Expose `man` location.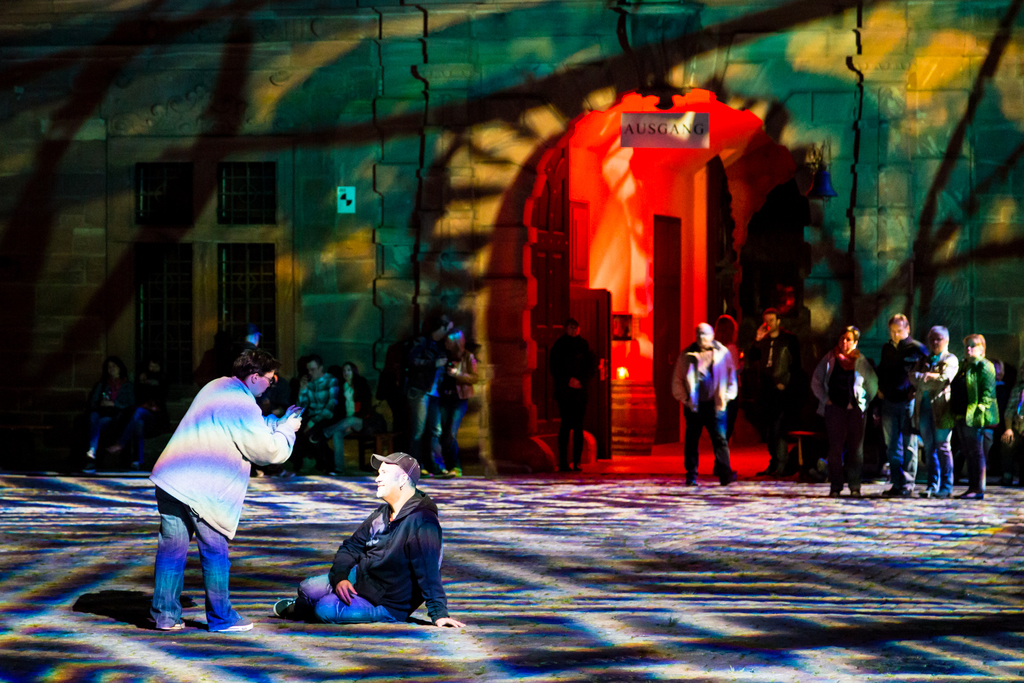
Exposed at 671, 323, 739, 488.
